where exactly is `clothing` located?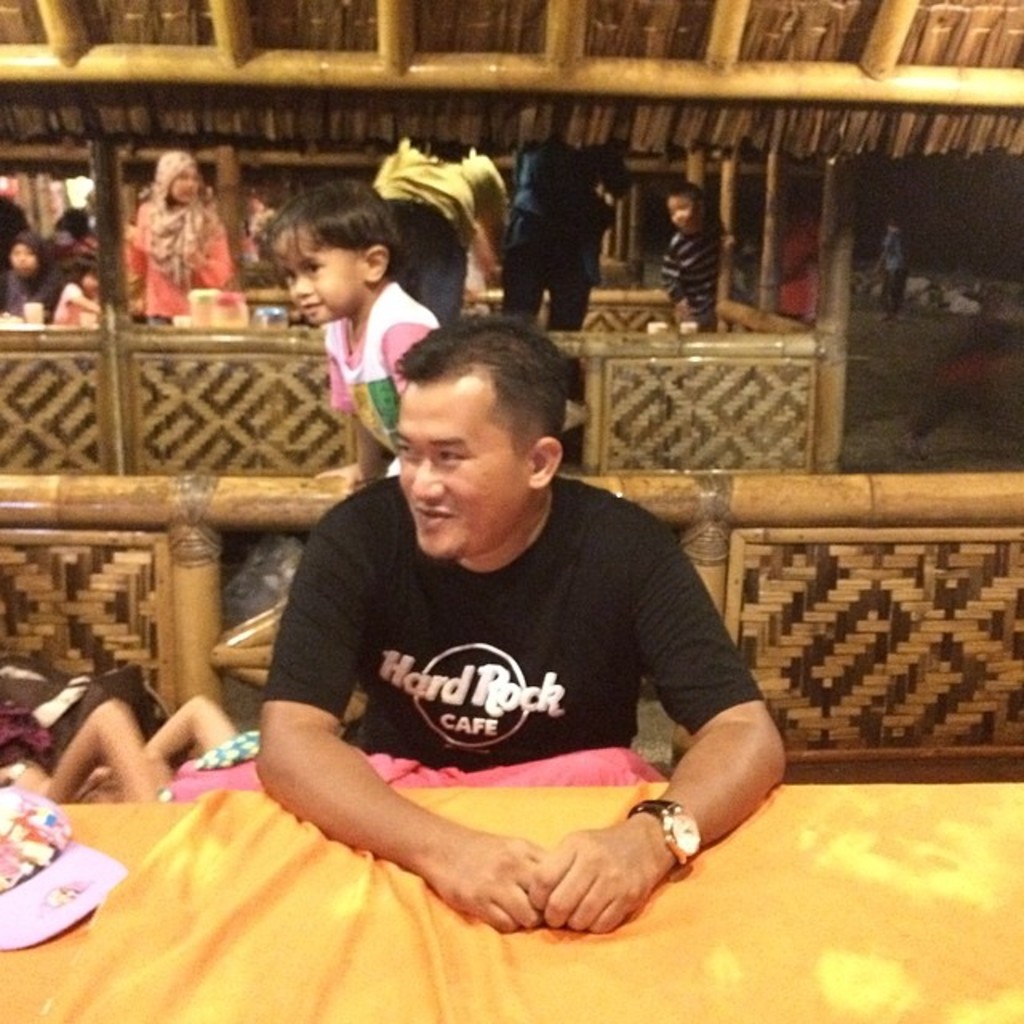
Its bounding box is <region>318, 275, 450, 470</region>.
